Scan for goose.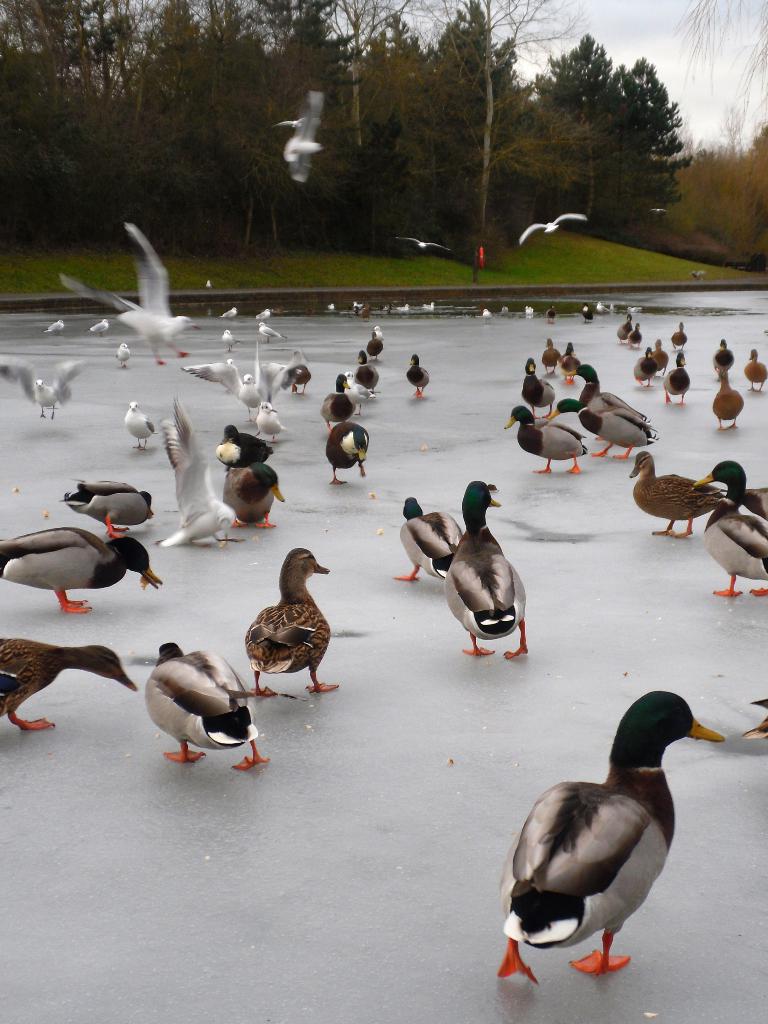
Scan result: pyautogui.locateOnScreen(666, 354, 690, 399).
